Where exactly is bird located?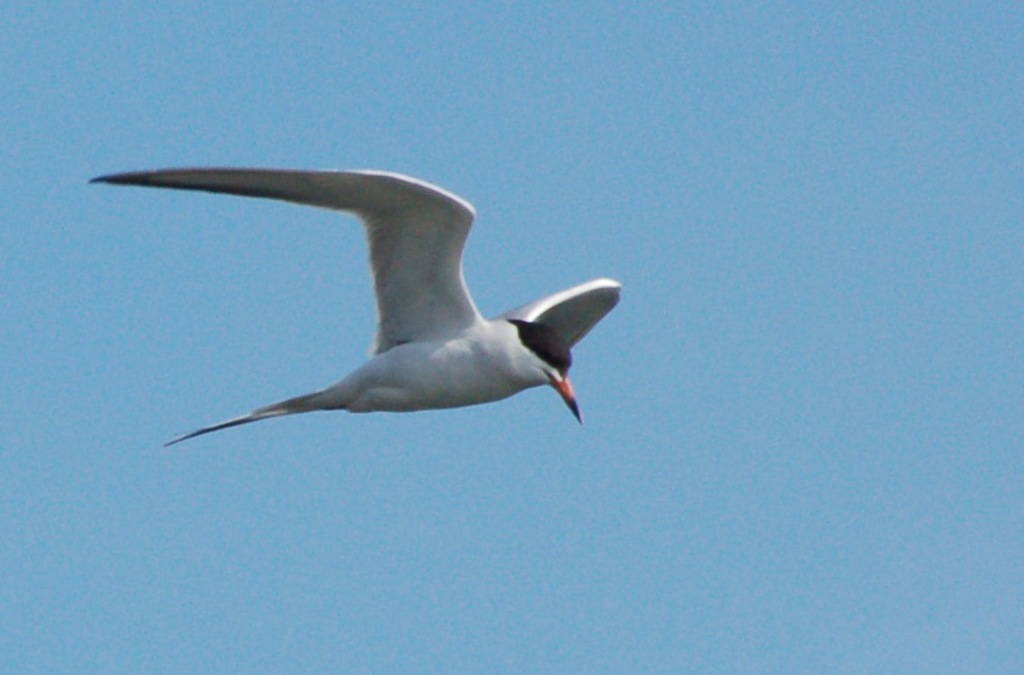
Its bounding box is (x1=81, y1=163, x2=626, y2=453).
